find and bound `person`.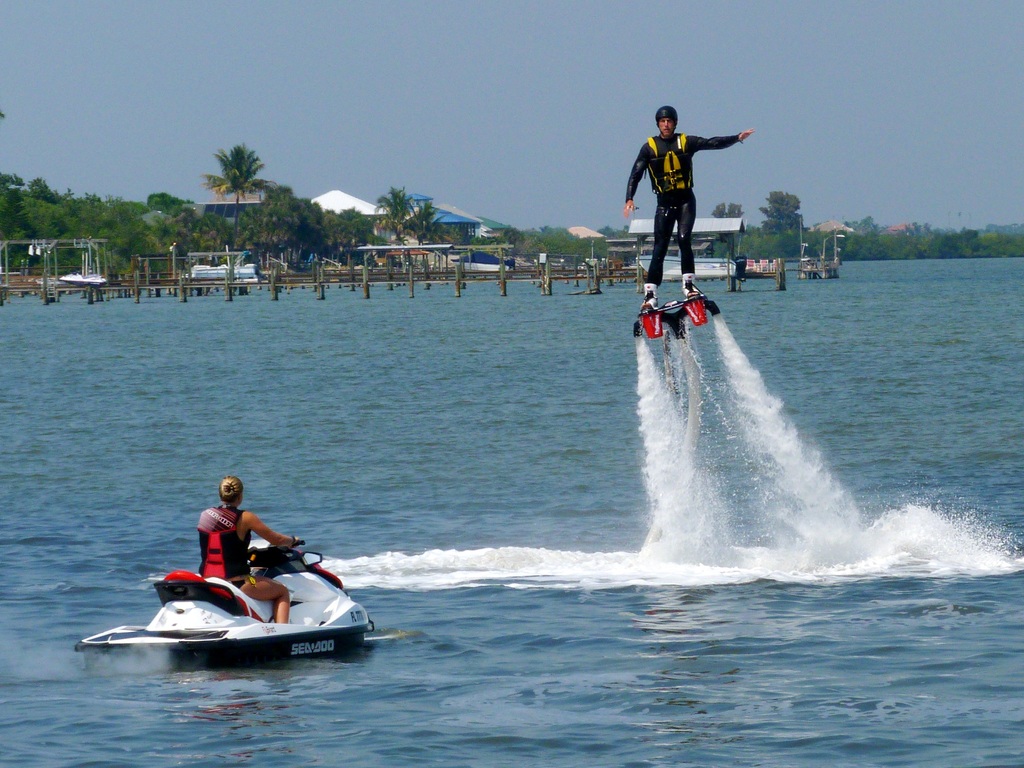
Bound: 624,106,754,309.
